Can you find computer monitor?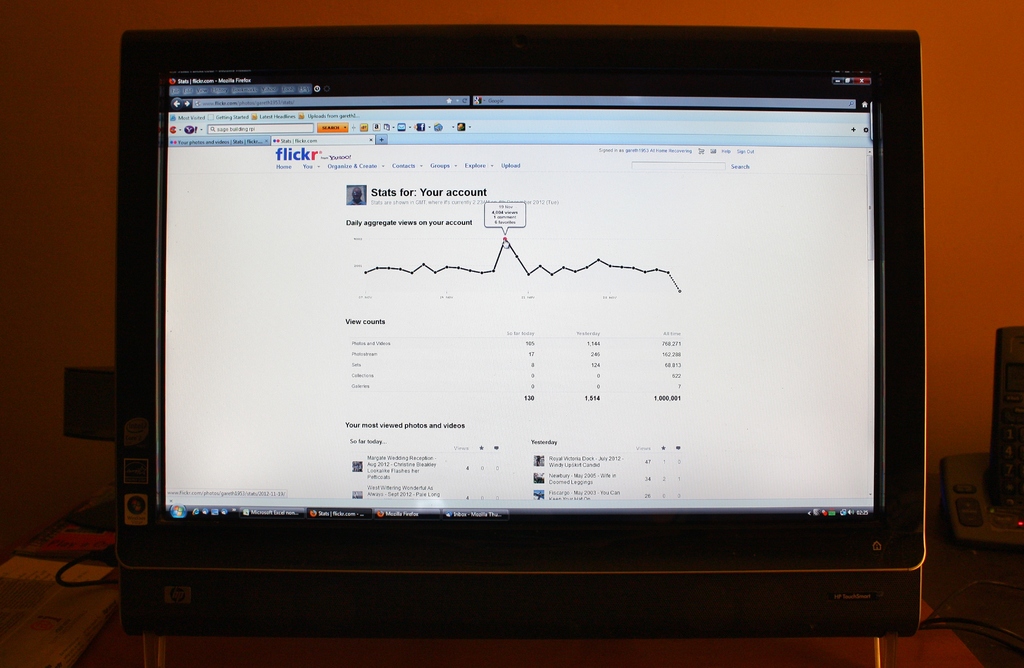
Yes, bounding box: 109/28/928/633.
